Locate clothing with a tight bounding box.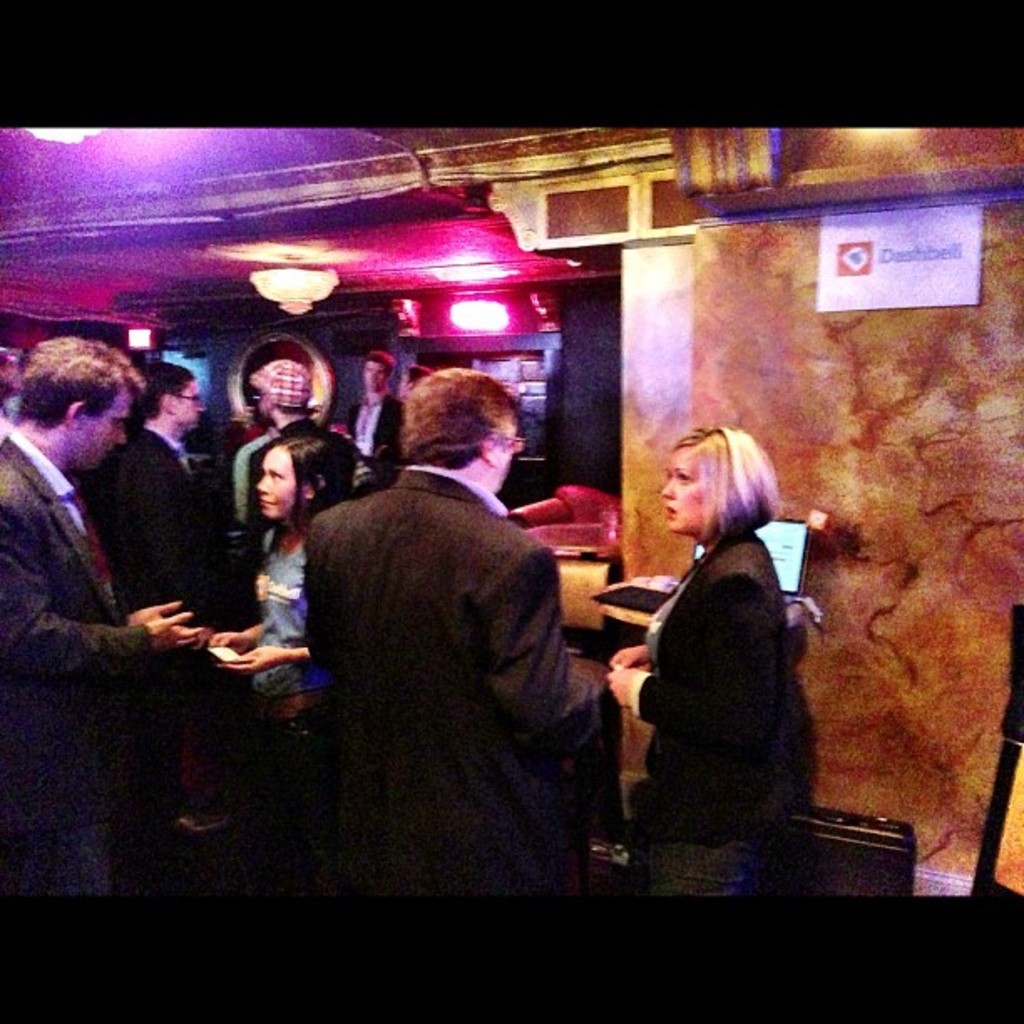
261/363/313/403.
